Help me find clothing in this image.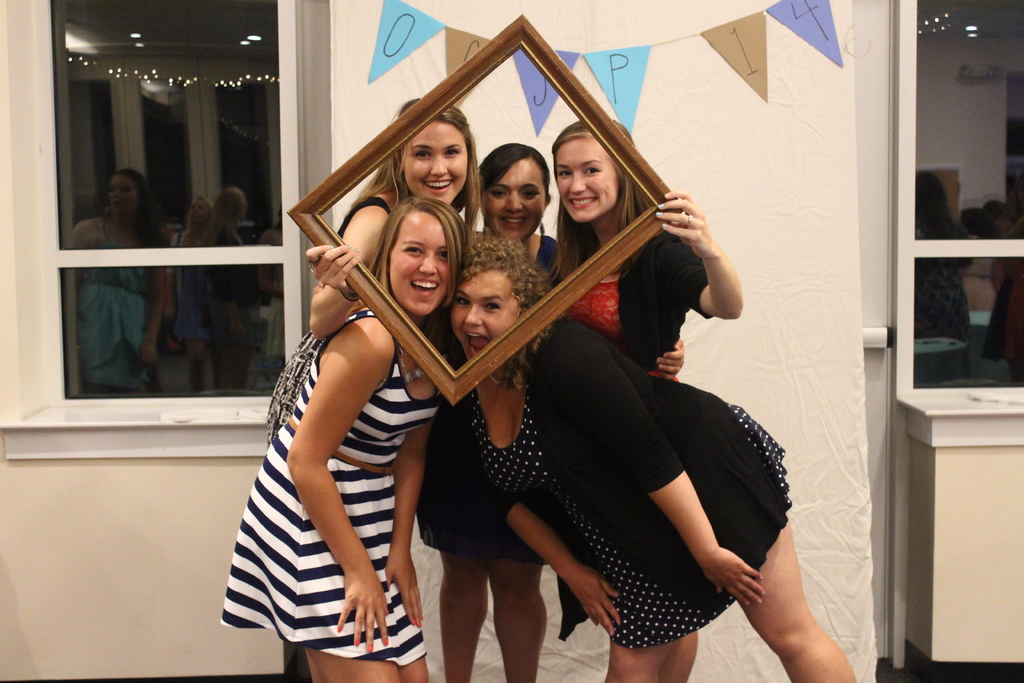
Found it: (451,310,796,653).
